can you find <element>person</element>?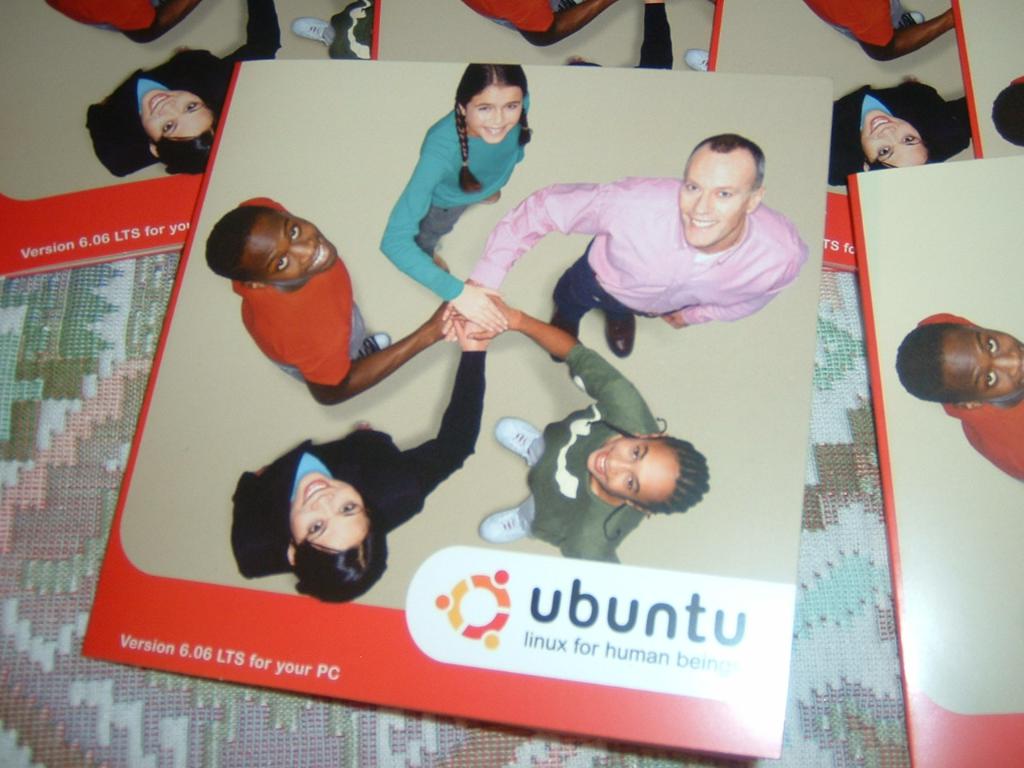
Yes, bounding box: region(441, 138, 813, 368).
